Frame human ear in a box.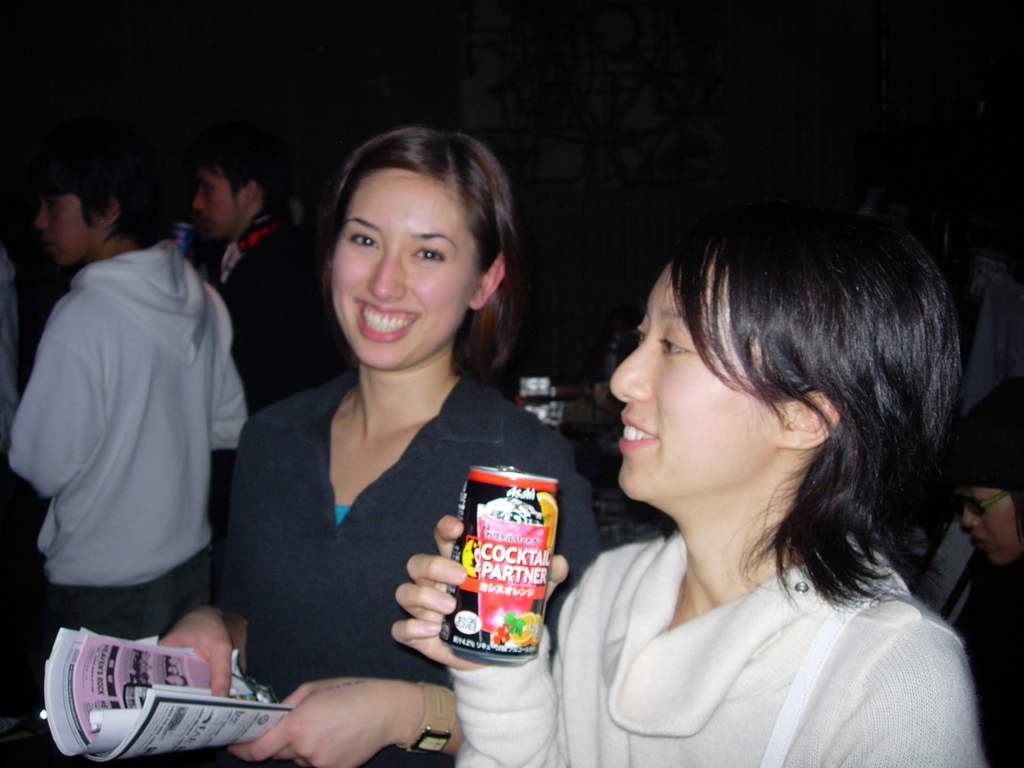
468, 250, 506, 314.
